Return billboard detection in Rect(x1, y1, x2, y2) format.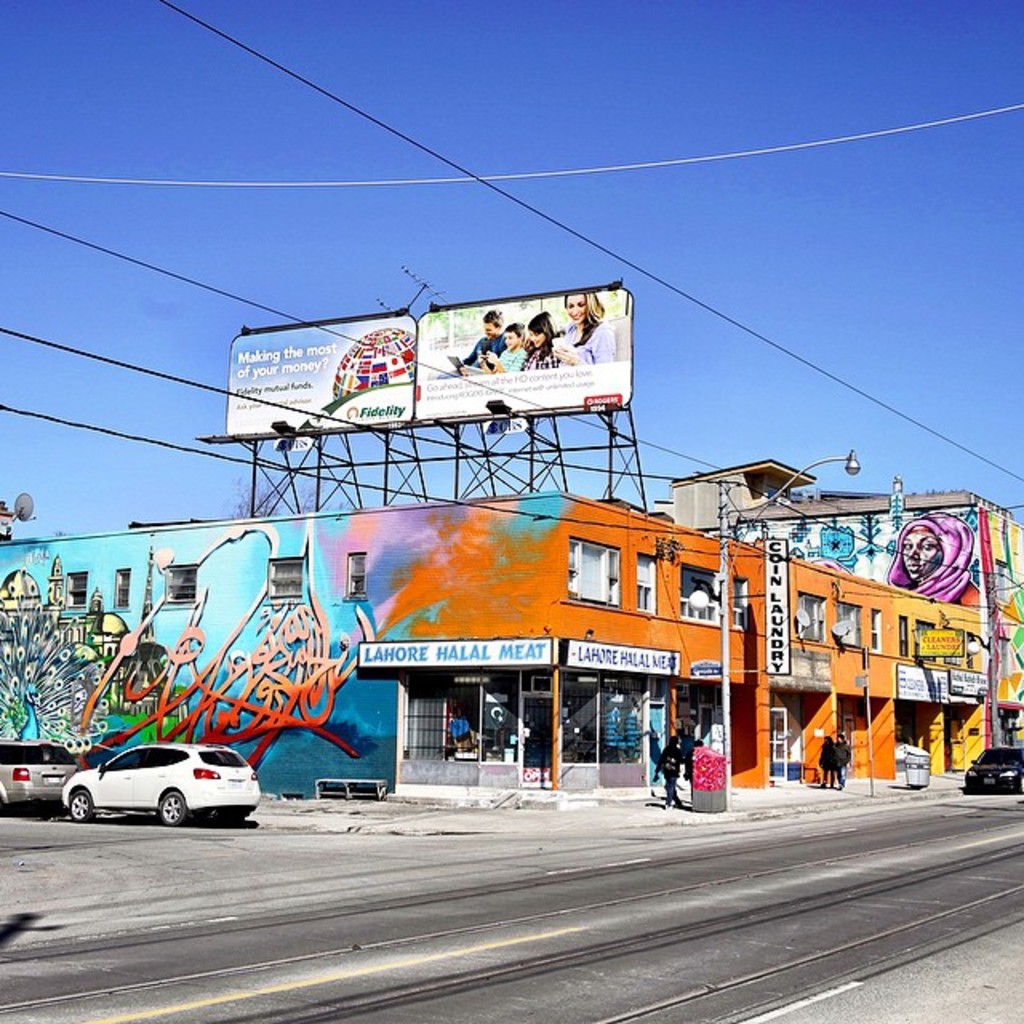
Rect(411, 298, 632, 418).
